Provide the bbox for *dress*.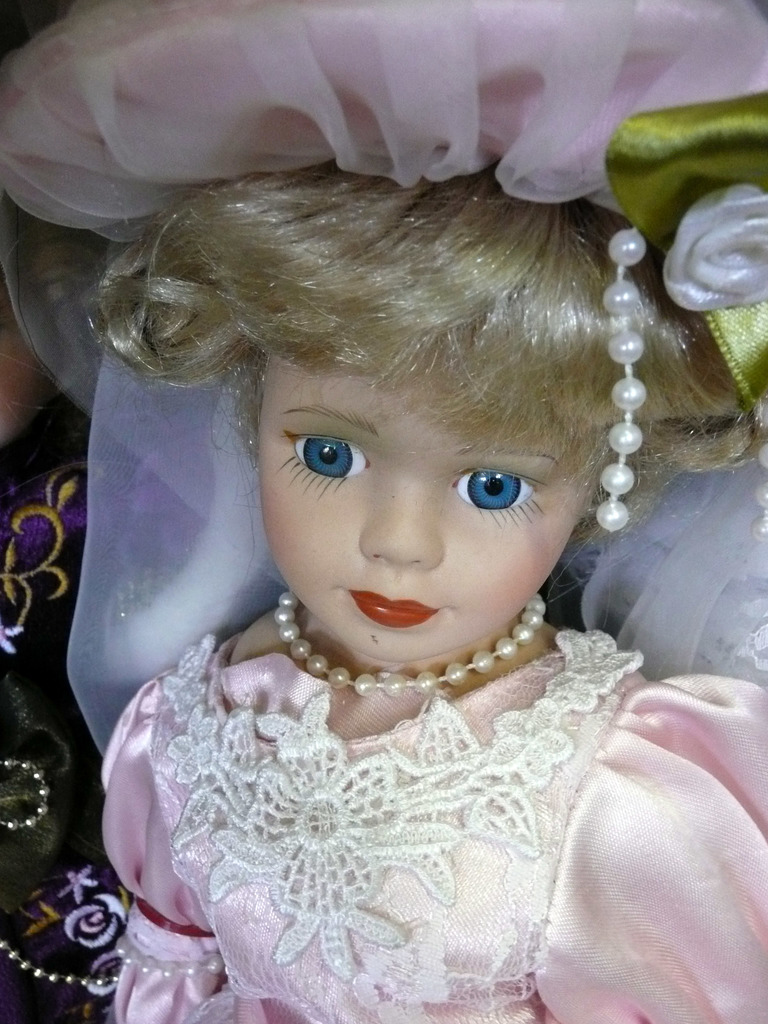
92 623 767 1023.
